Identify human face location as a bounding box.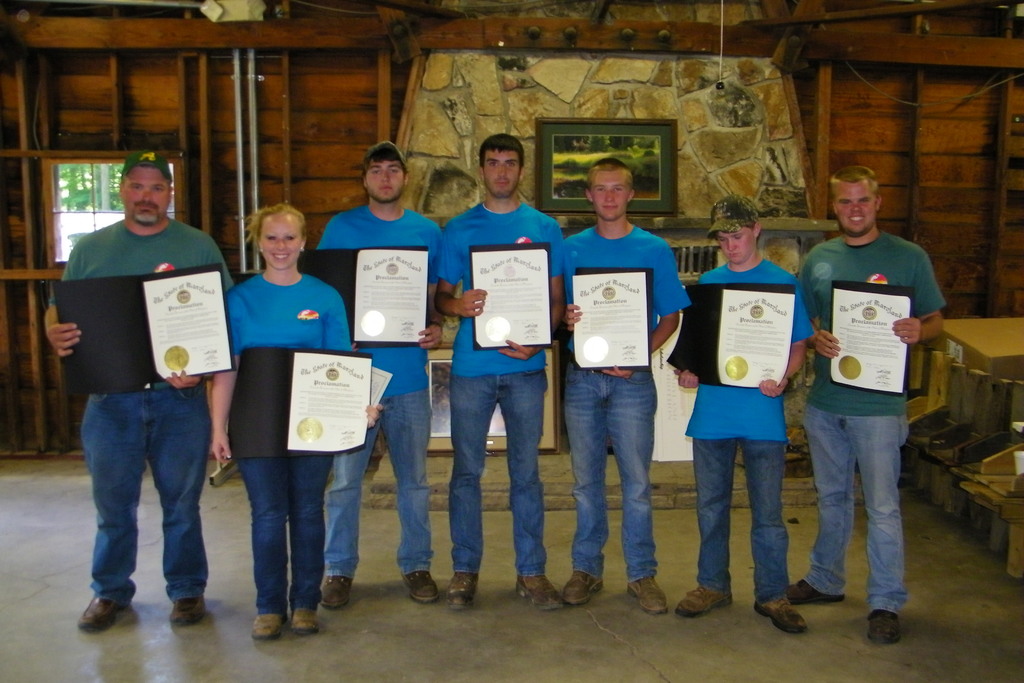
<bbox>257, 215, 305, 265</bbox>.
